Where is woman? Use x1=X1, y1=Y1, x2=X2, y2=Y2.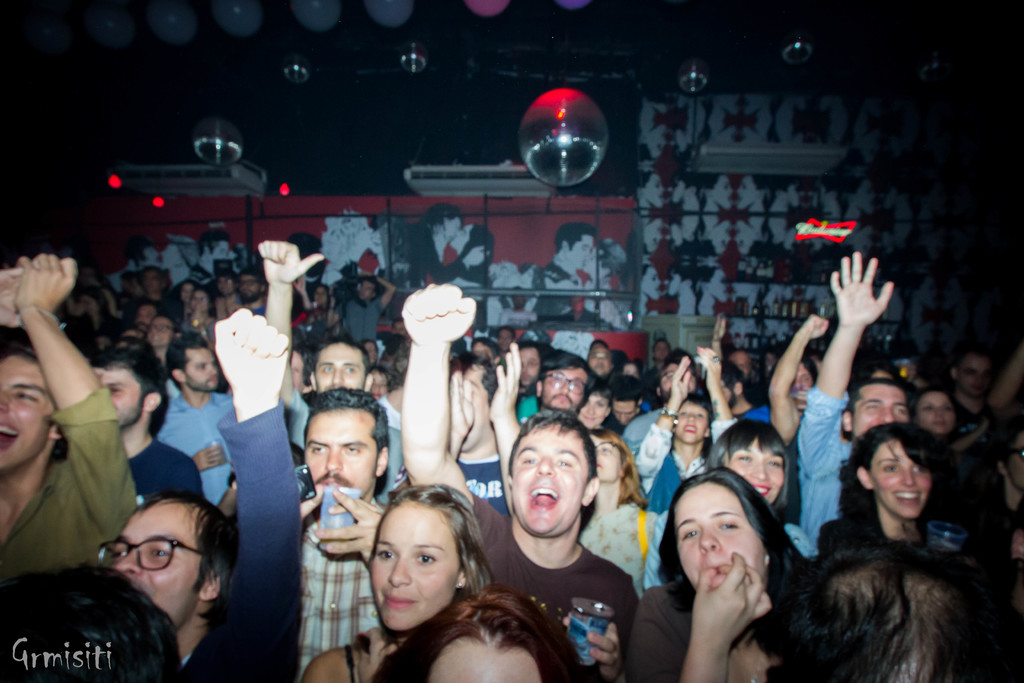
x1=810, y1=416, x2=979, y2=556.
